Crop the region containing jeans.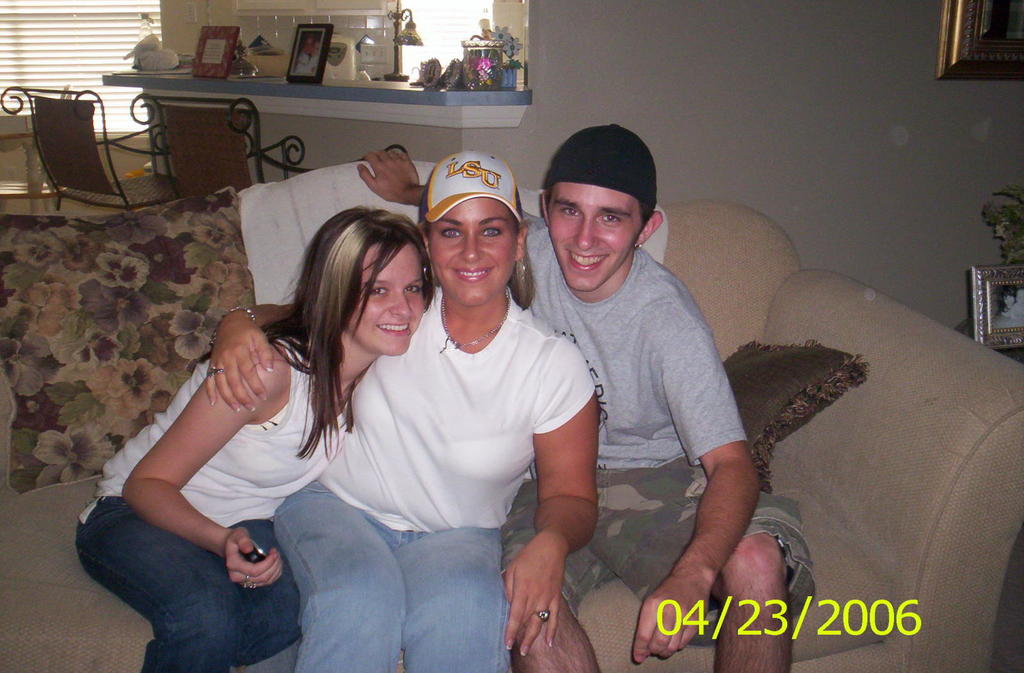
Crop region: box=[78, 507, 304, 670].
